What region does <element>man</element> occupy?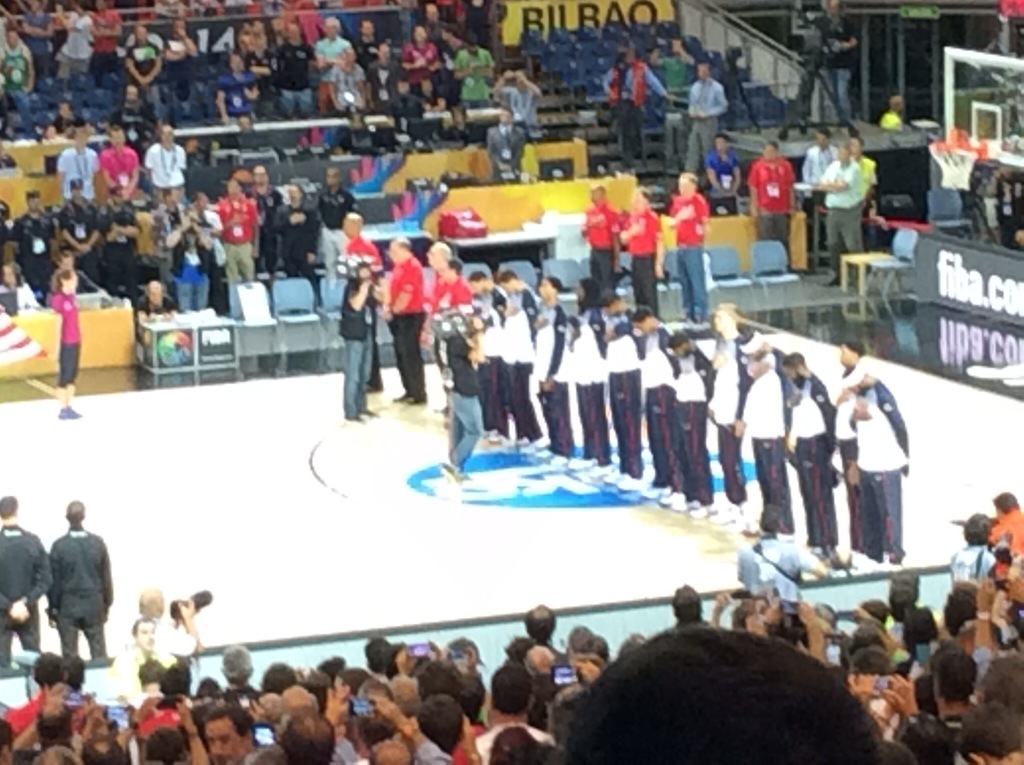
602, 53, 673, 170.
